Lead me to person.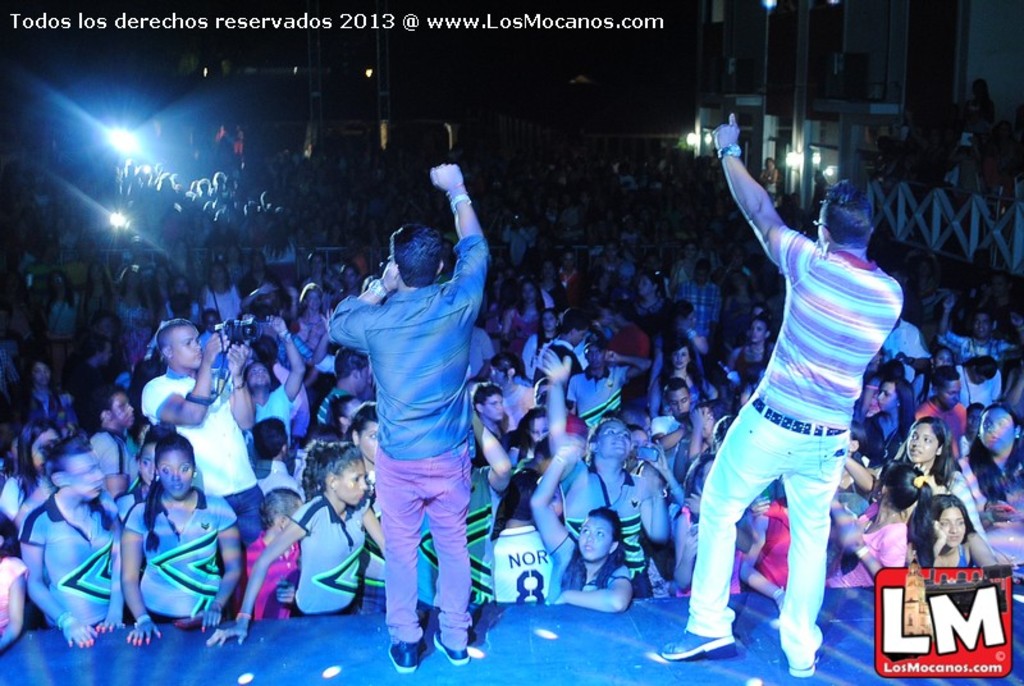
Lead to {"left": 557, "top": 246, "right": 579, "bottom": 302}.
